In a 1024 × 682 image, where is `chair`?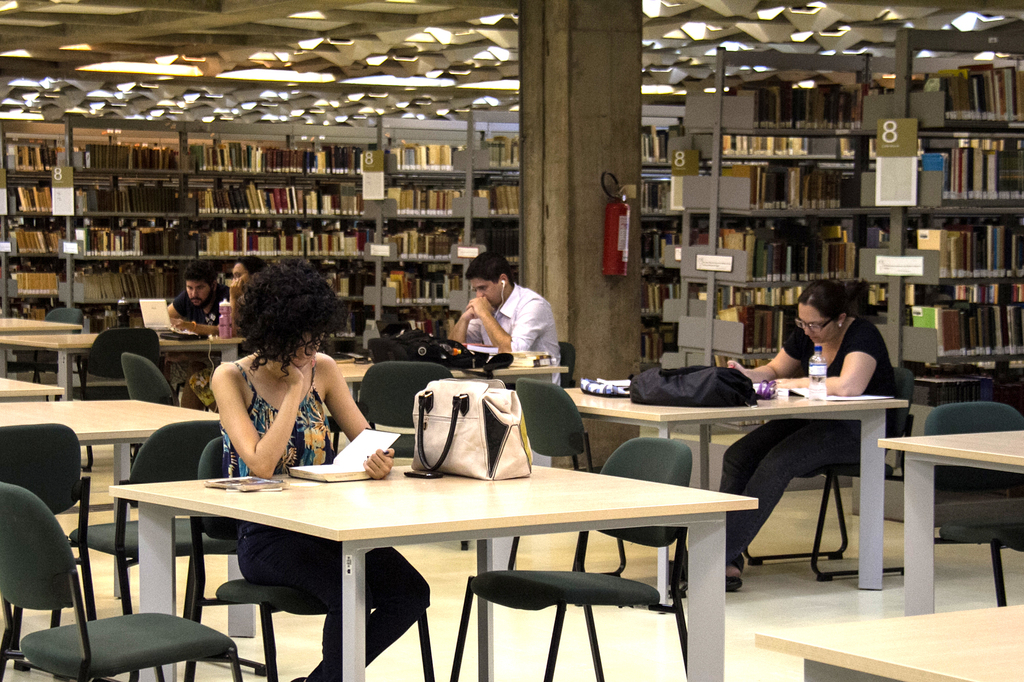
50:325:163:466.
